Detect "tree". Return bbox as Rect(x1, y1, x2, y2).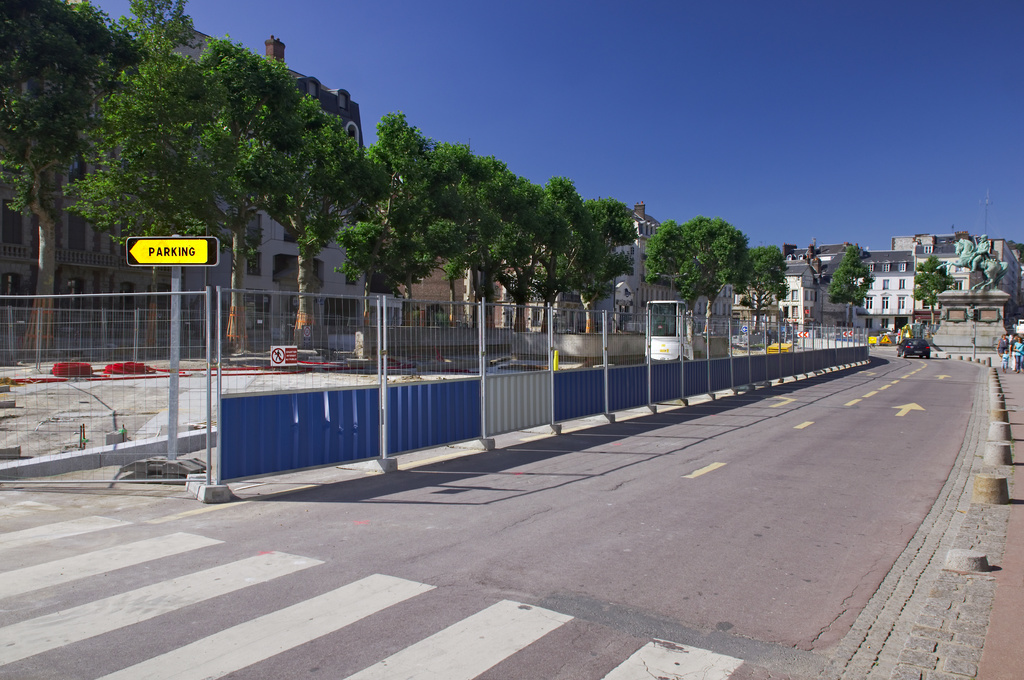
Rect(657, 205, 760, 310).
